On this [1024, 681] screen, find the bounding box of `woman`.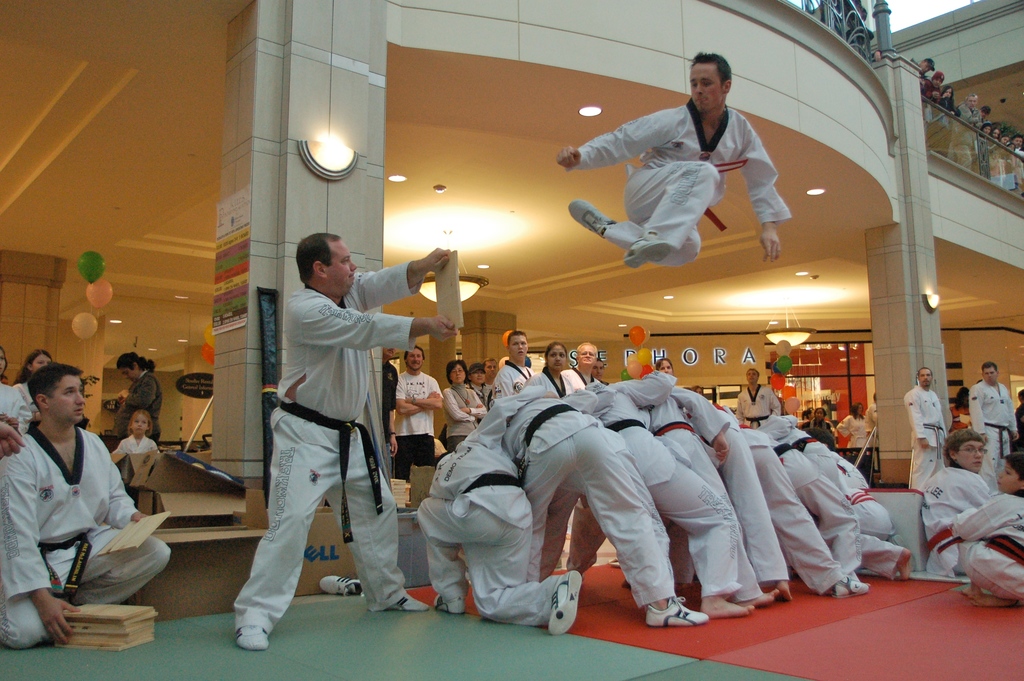
Bounding box: BBox(19, 352, 51, 413).
